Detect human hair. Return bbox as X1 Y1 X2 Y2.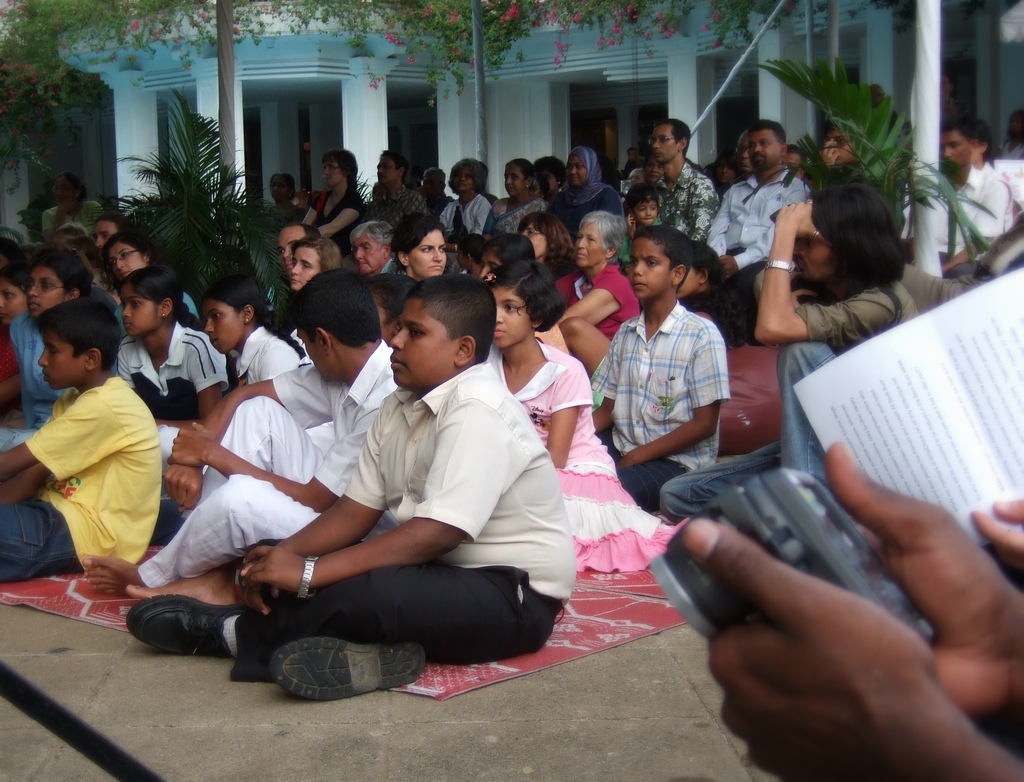
118 270 181 318.
